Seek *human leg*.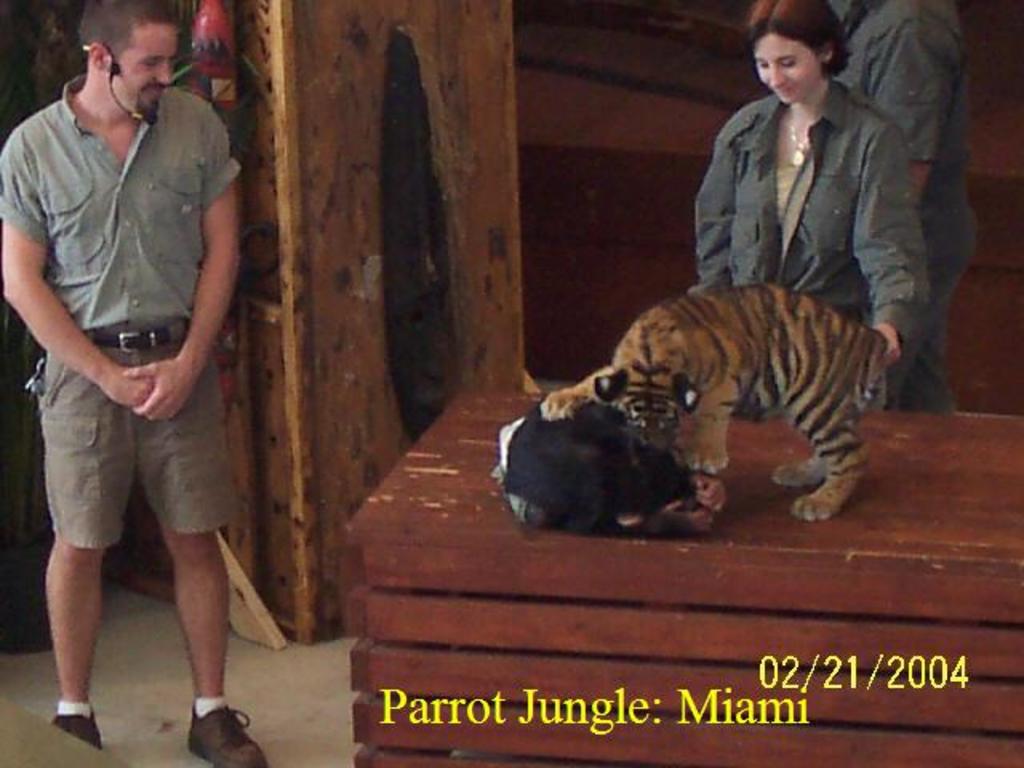
left=38, top=338, right=138, bottom=752.
